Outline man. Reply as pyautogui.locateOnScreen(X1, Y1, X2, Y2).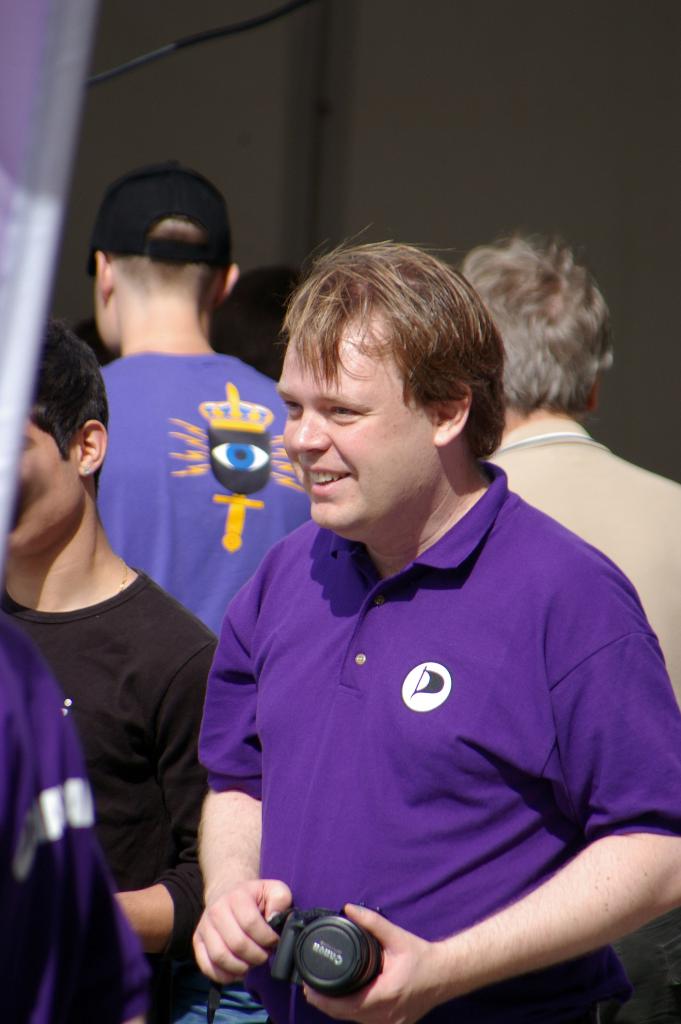
pyautogui.locateOnScreen(0, 314, 229, 1021).
